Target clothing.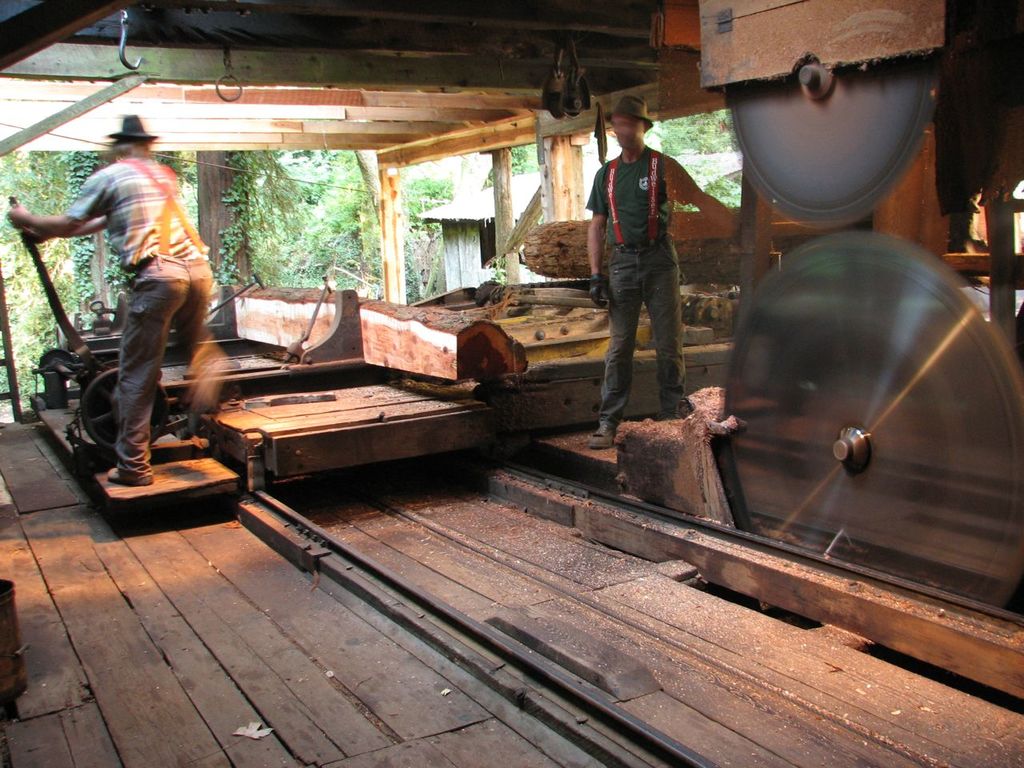
Target region: 66 156 218 274.
